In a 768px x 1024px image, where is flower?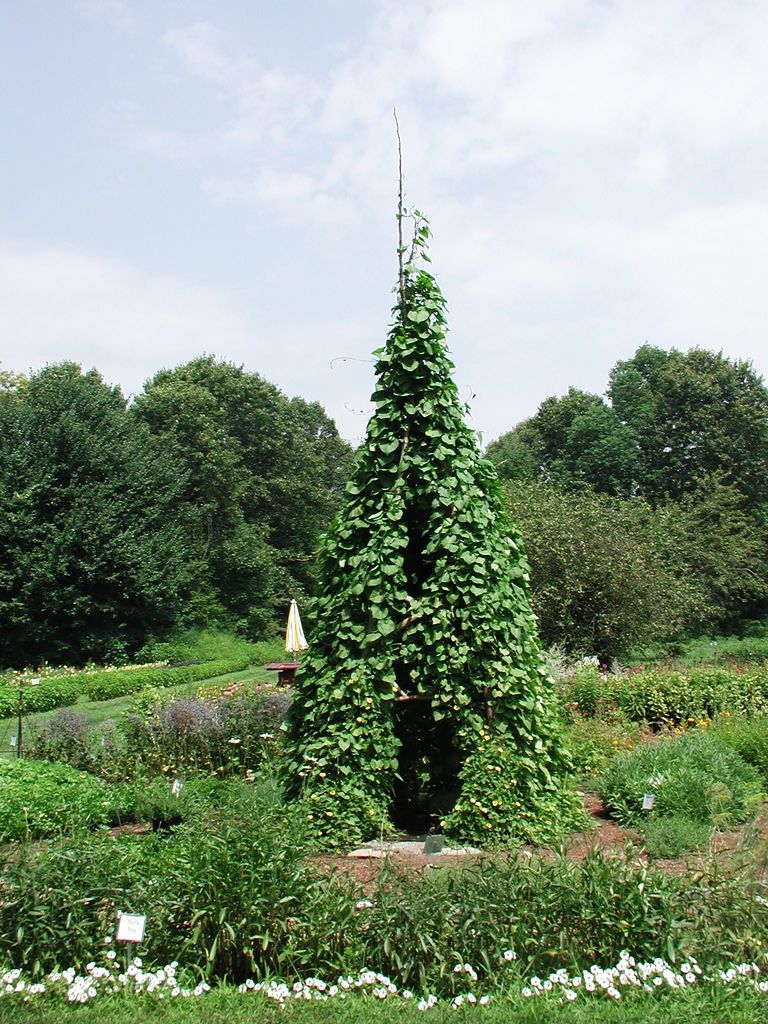
region(258, 731, 277, 741).
